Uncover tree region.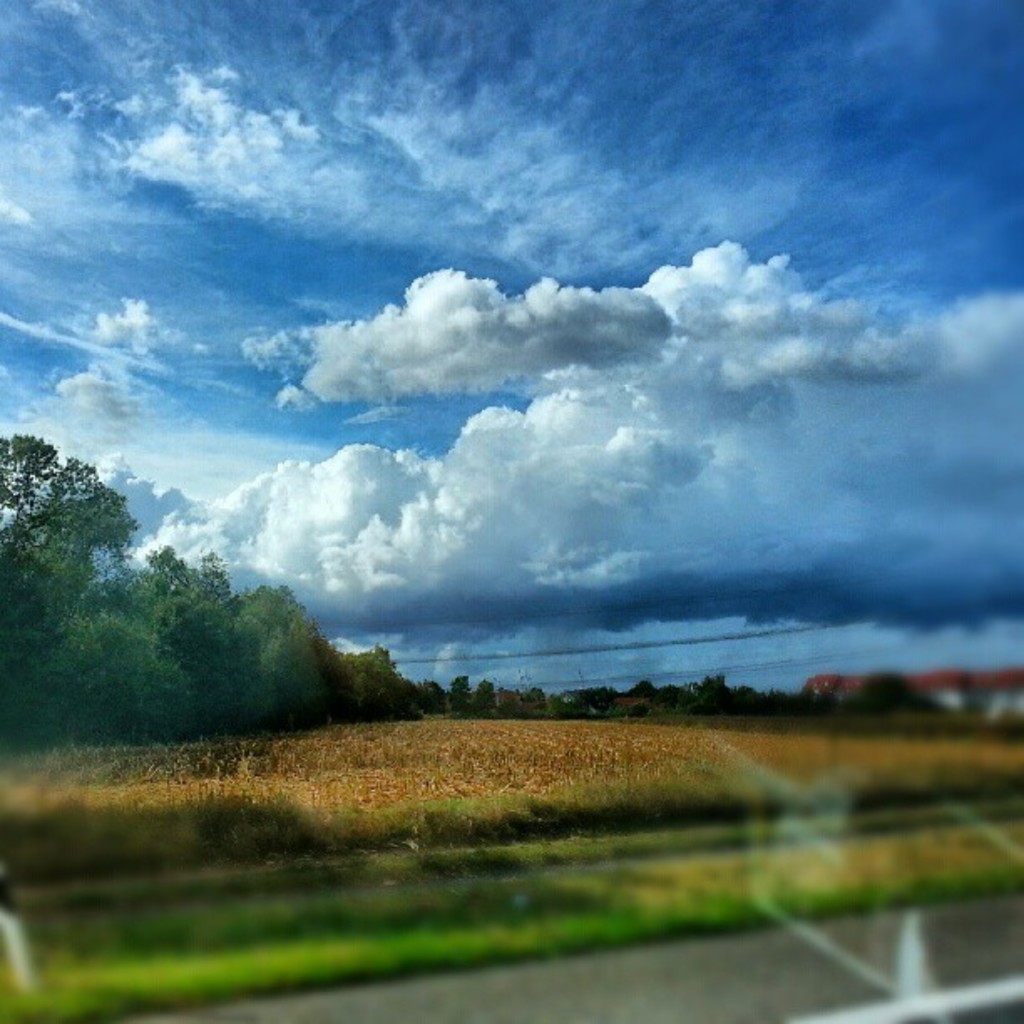
Uncovered: (x1=0, y1=433, x2=137, y2=741).
